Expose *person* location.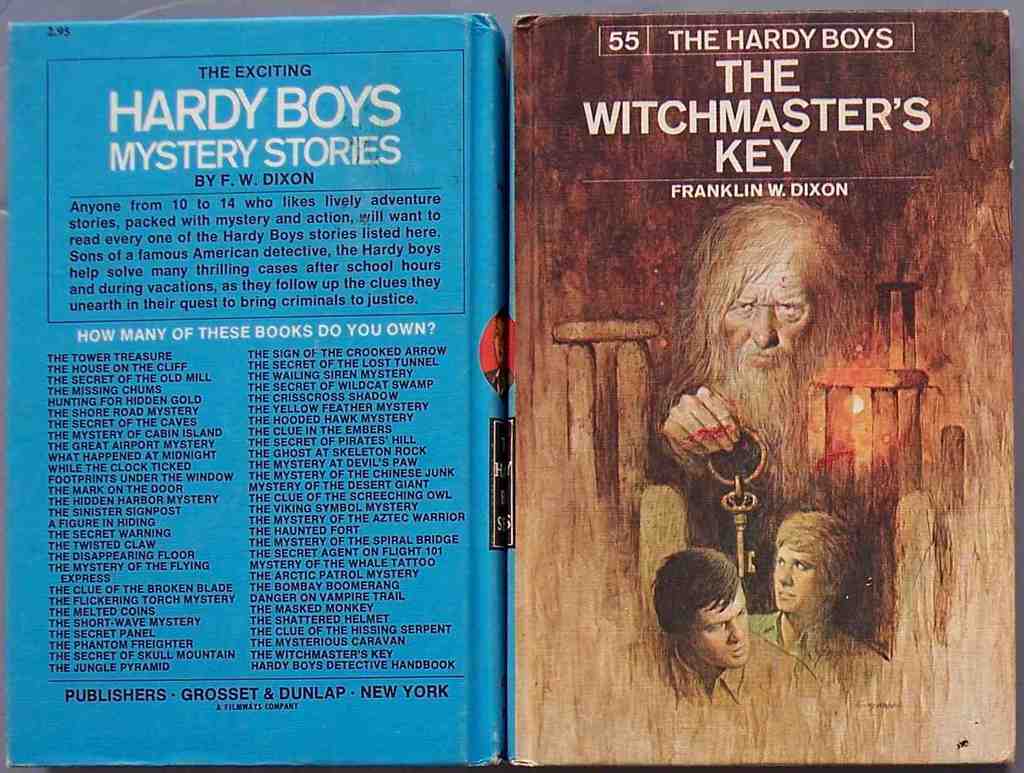
Exposed at region(641, 198, 886, 610).
